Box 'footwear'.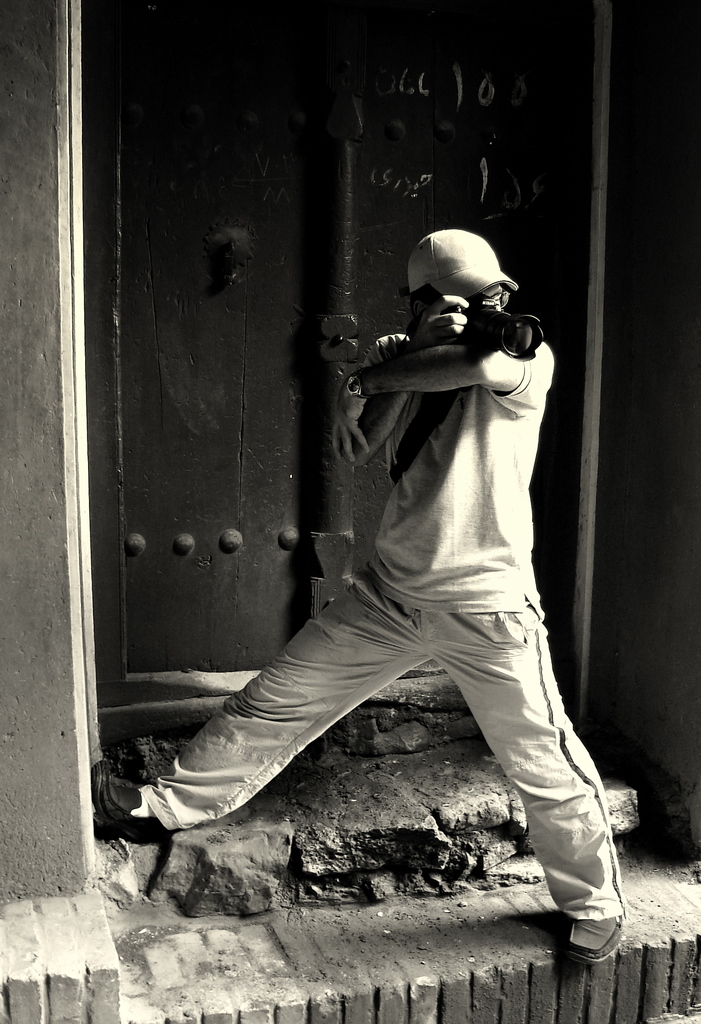
pyautogui.locateOnScreen(96, 760, 173, 844).
